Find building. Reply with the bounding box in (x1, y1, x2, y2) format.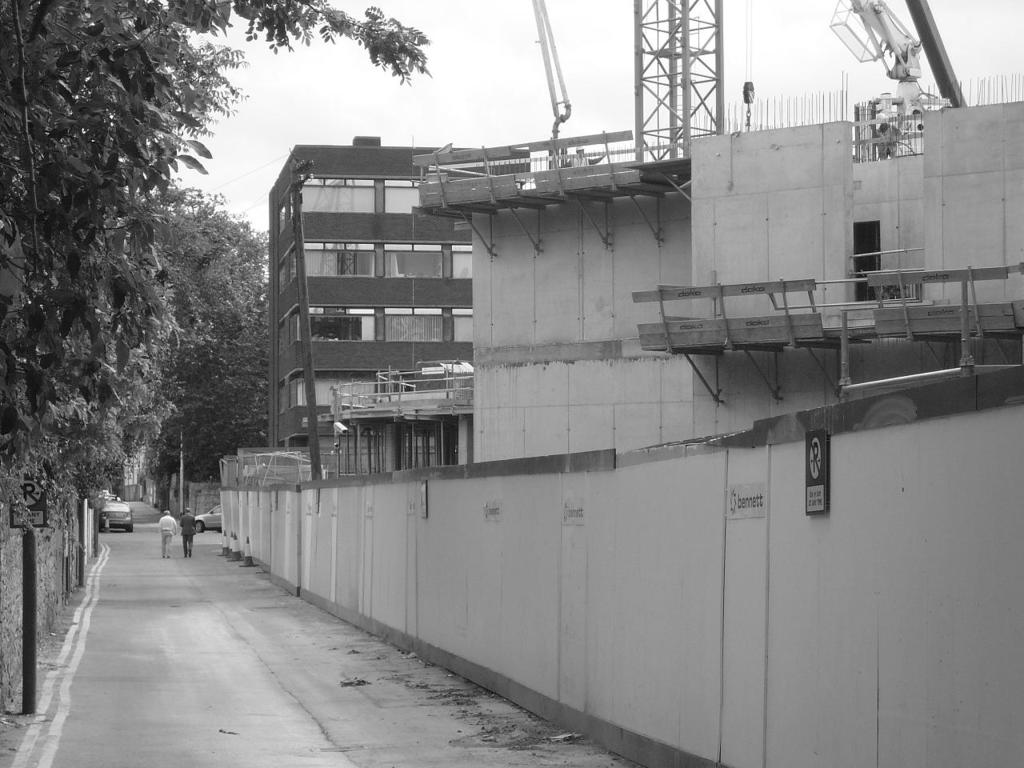
(266, 136, 530, 484).
